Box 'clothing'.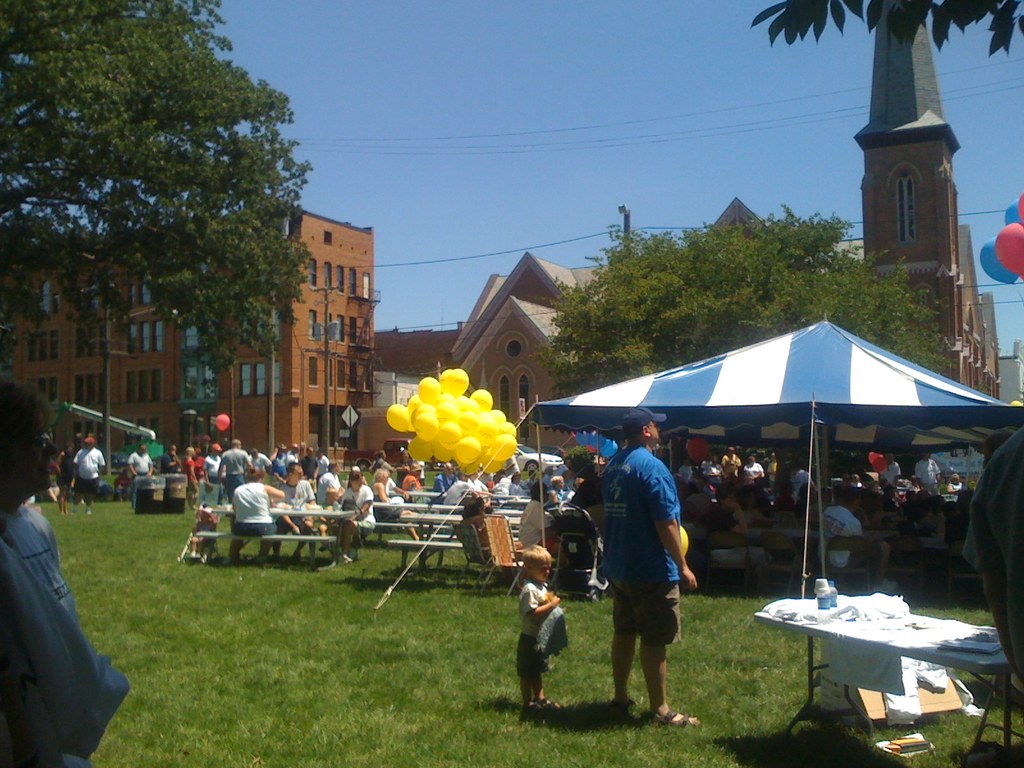
pyautogui.locateOnScreen(600, 447, 685, 581).
